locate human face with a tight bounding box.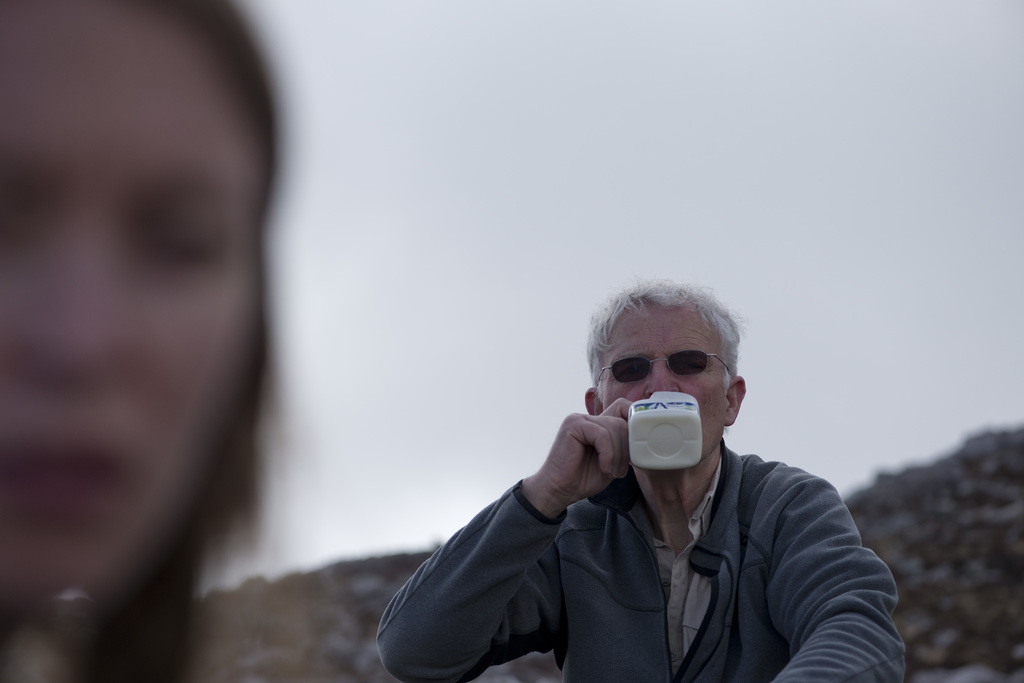
{"left": 0, "top": 0, "right": 252, "bottom": 592}.
